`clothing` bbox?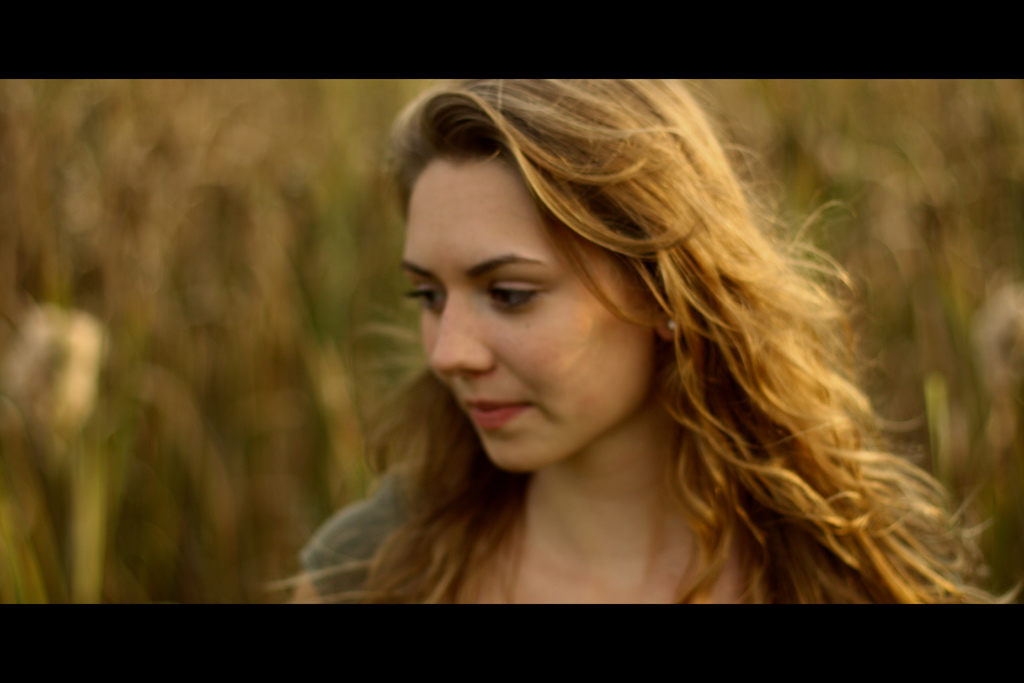
box=[301, 464, 399, 612]
